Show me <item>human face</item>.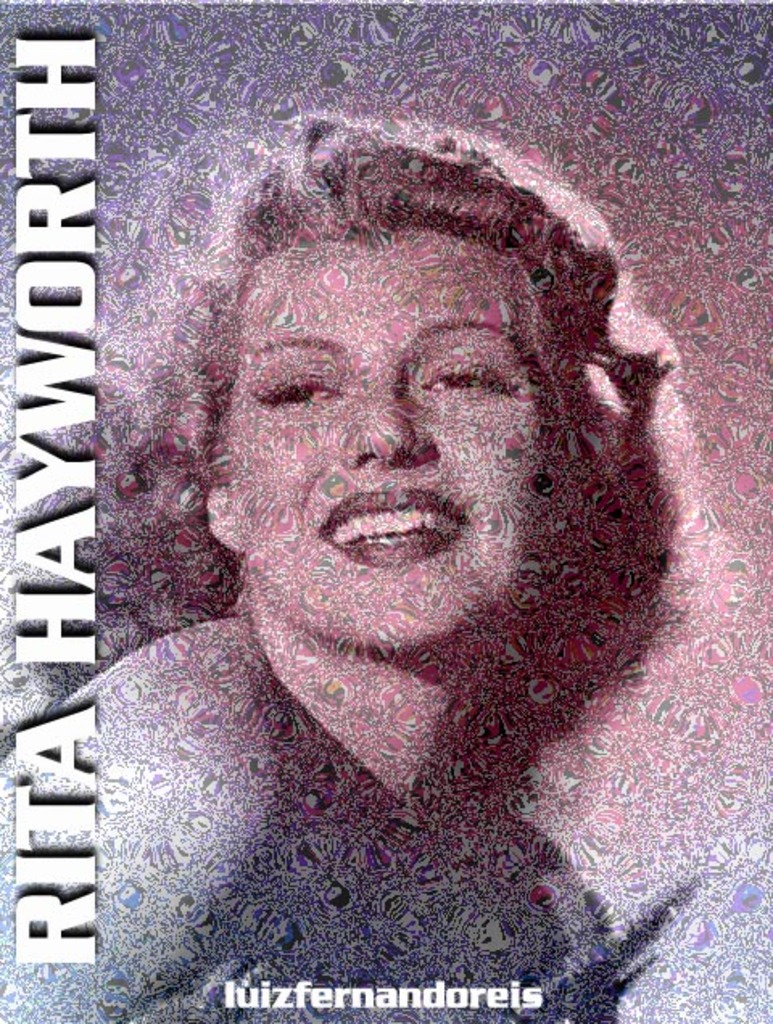
<item>human face</item> is here: rect(224, 227, 552, 650).
